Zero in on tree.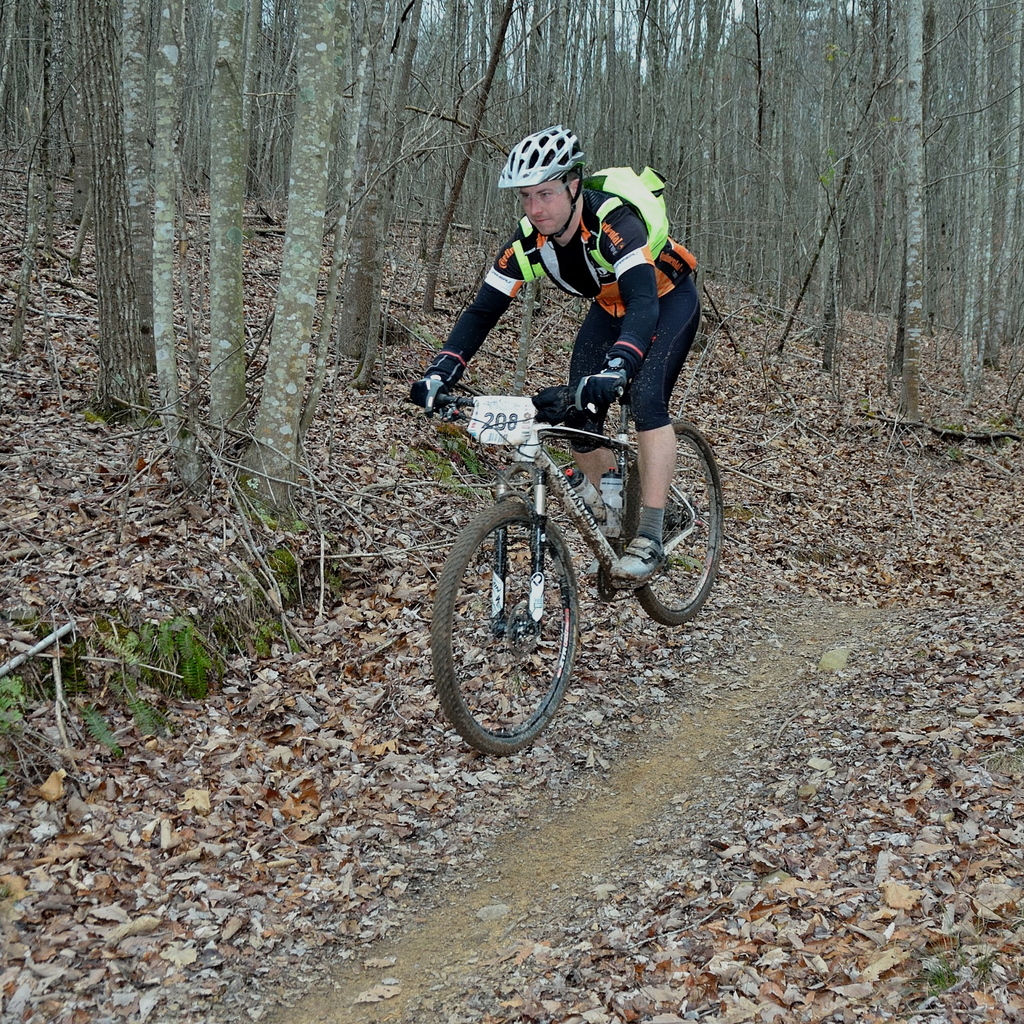
Zeroed in: rect(0, 0, 464, 541).
